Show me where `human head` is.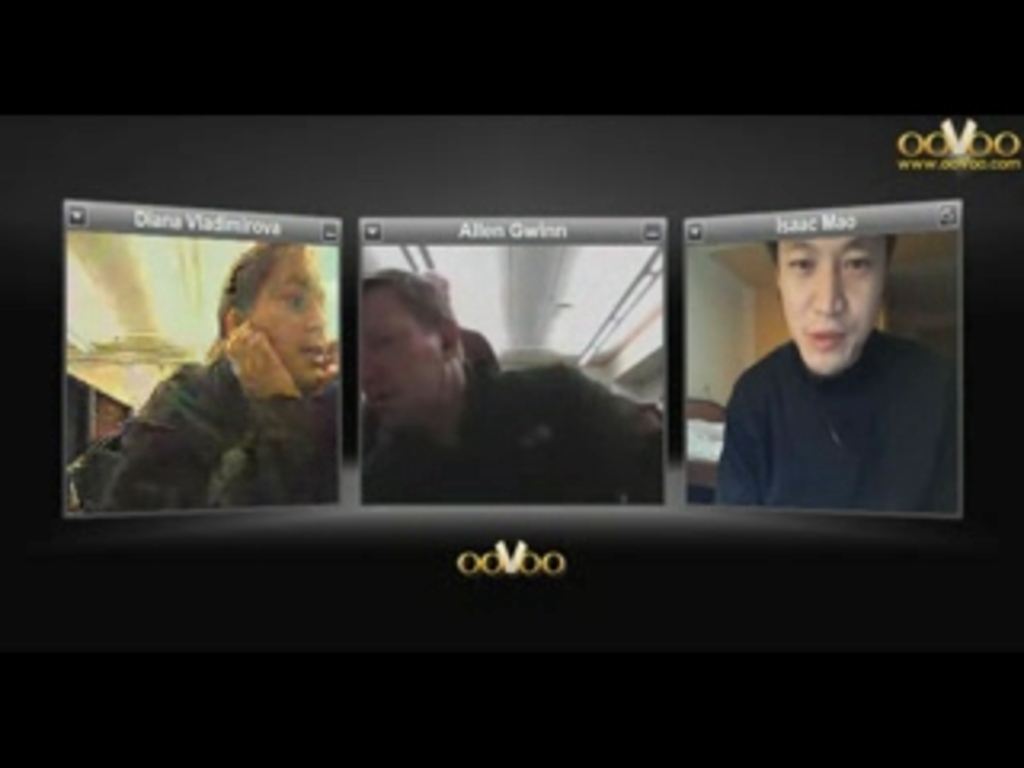
`human head` is at Rect(762, 214, 912, 365).
